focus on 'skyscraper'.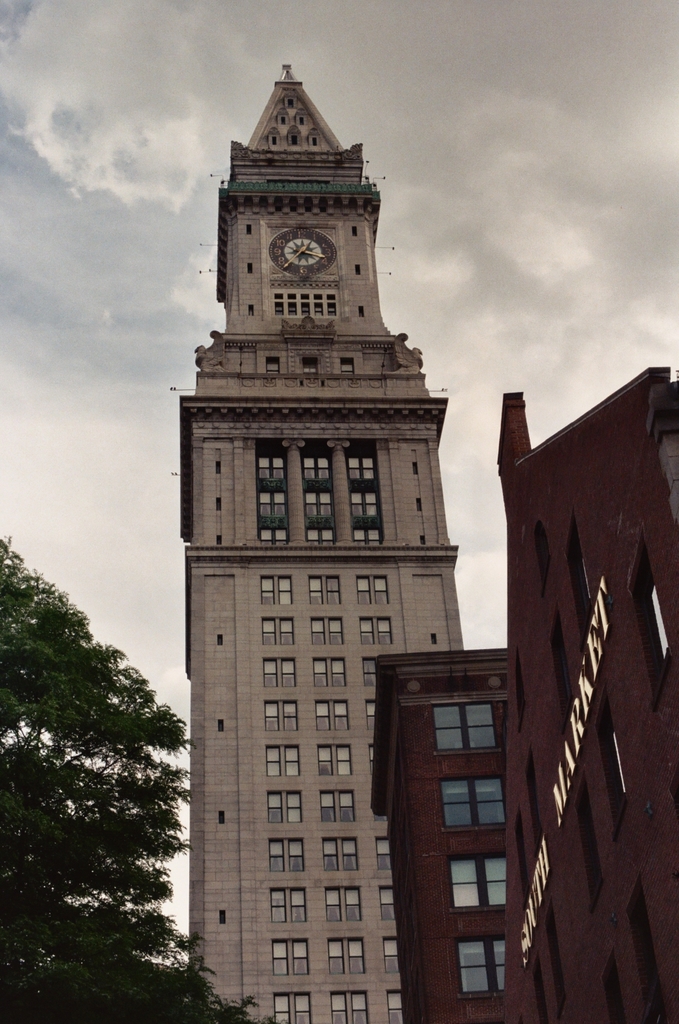
Focused at left=501, top=347, right=678, bottom=1023.
